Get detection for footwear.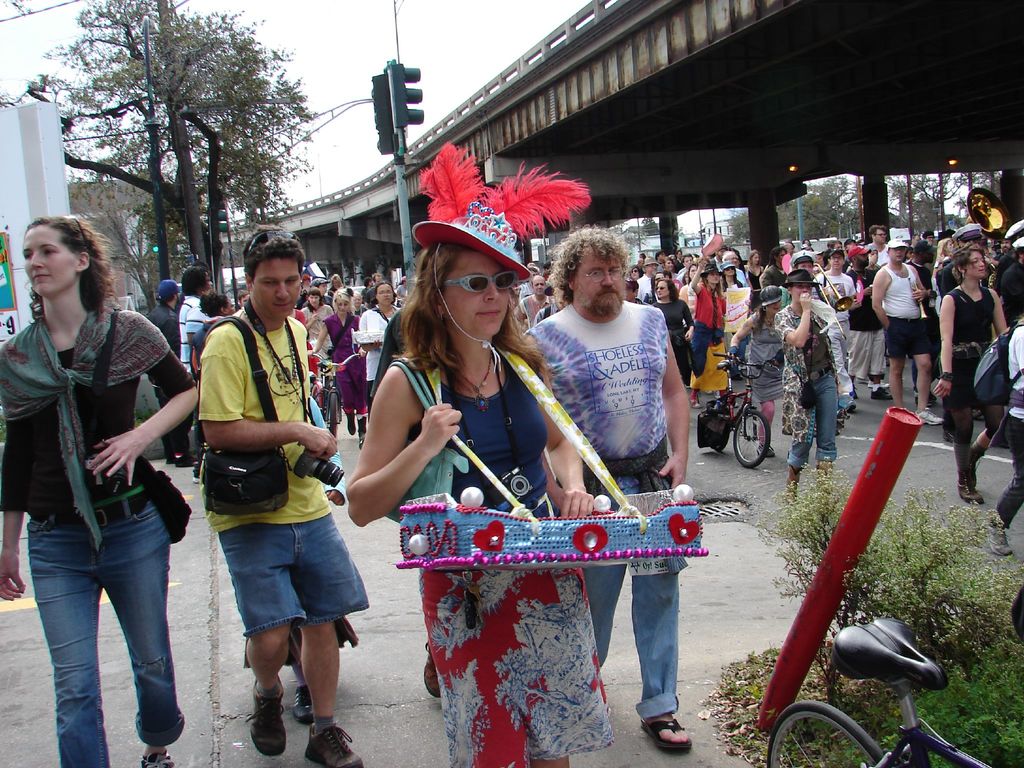
Detection: locate(346, 412, 356, 437).
